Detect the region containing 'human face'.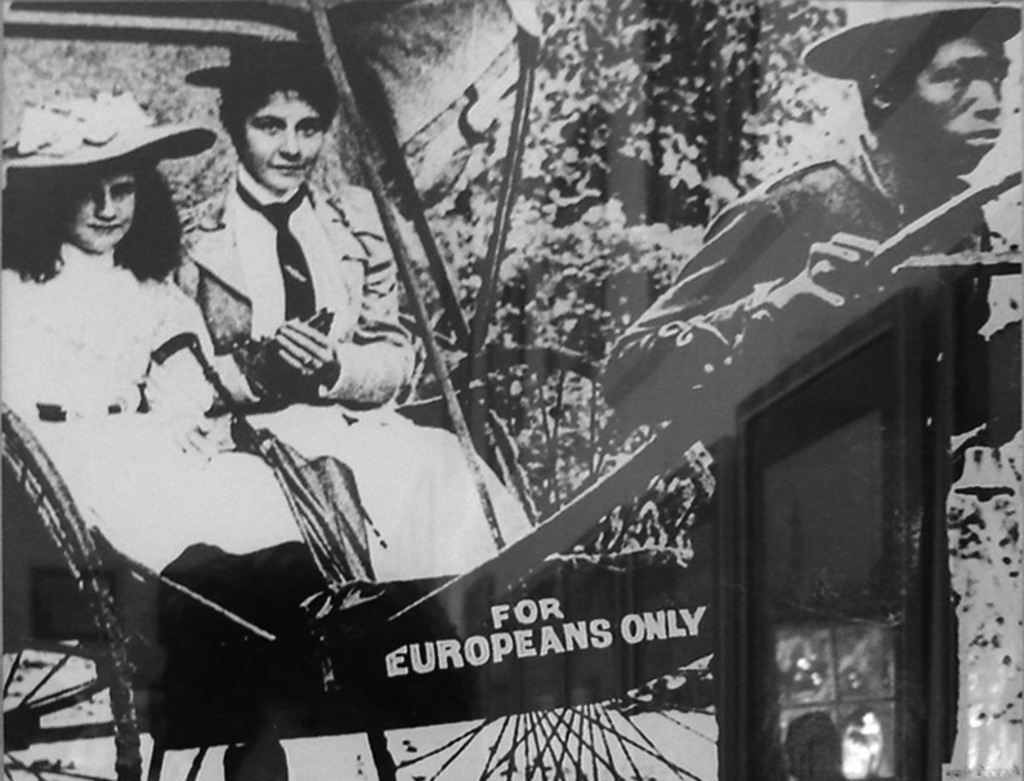
detection(245, 90, 335, 193).
